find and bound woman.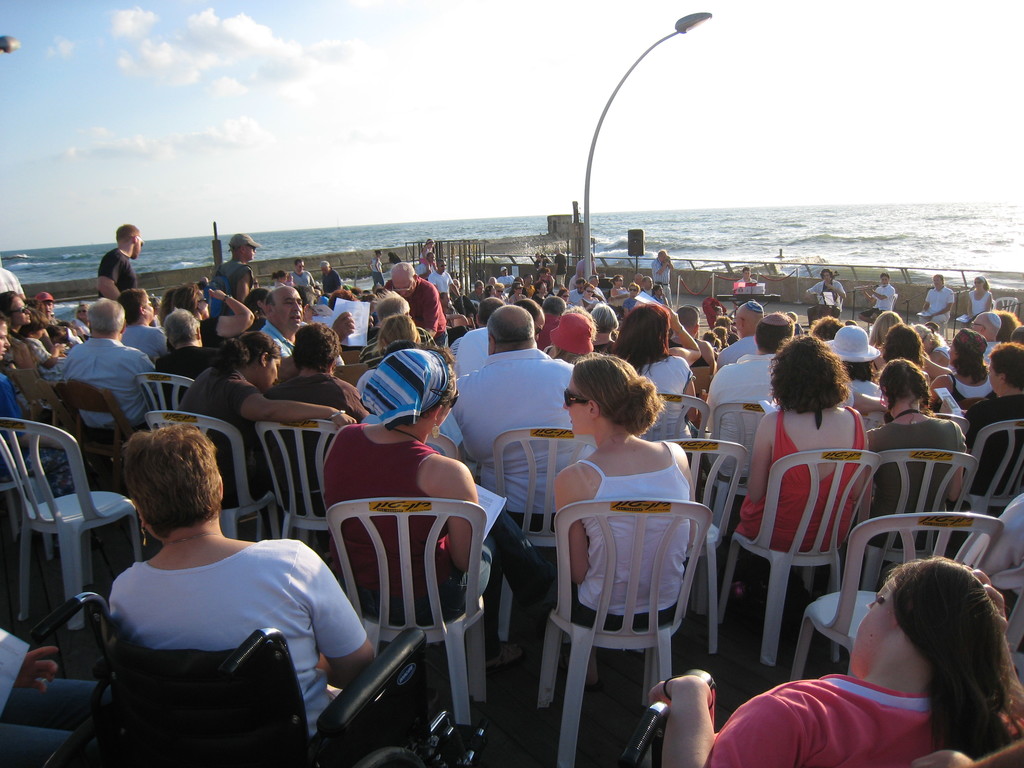
Bound: select_region(967, 275, 993, 317).
